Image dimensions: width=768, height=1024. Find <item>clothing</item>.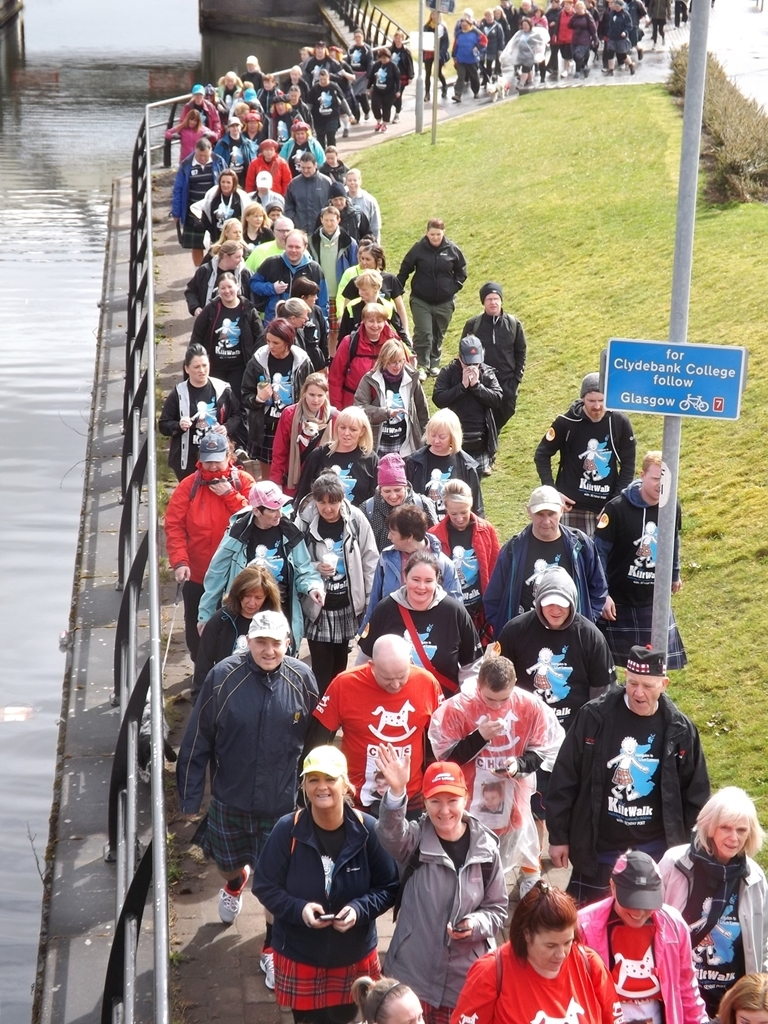
rect(473, 275, 505, 300).
